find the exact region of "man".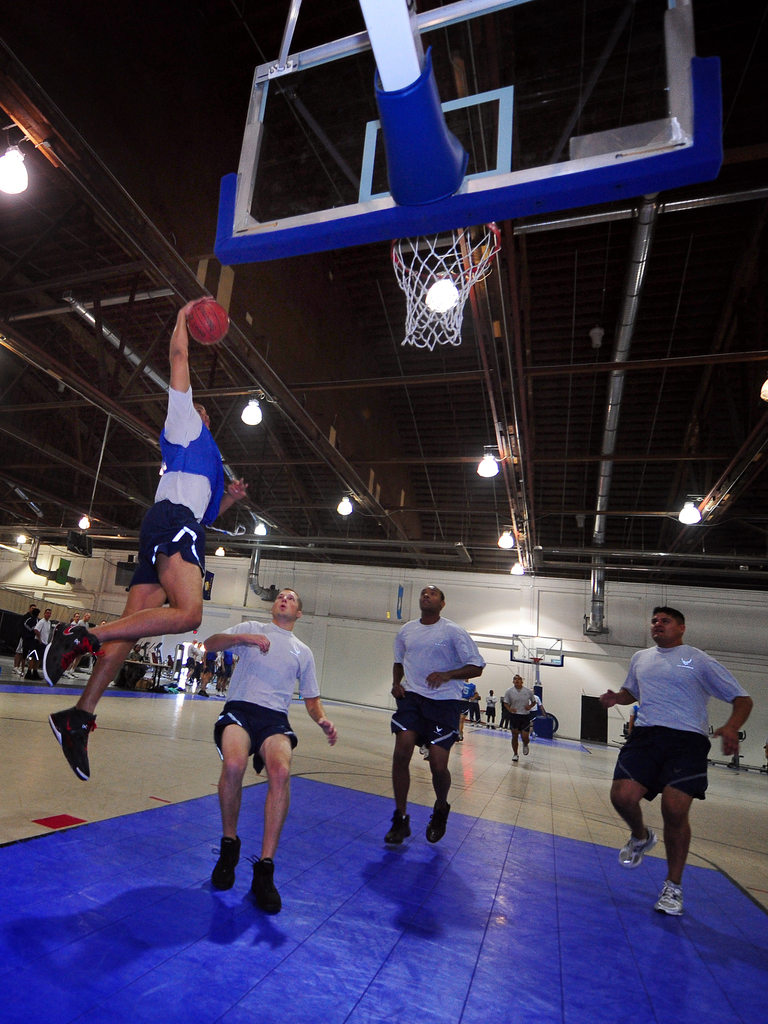
Exact region: (384,611,489,851).
